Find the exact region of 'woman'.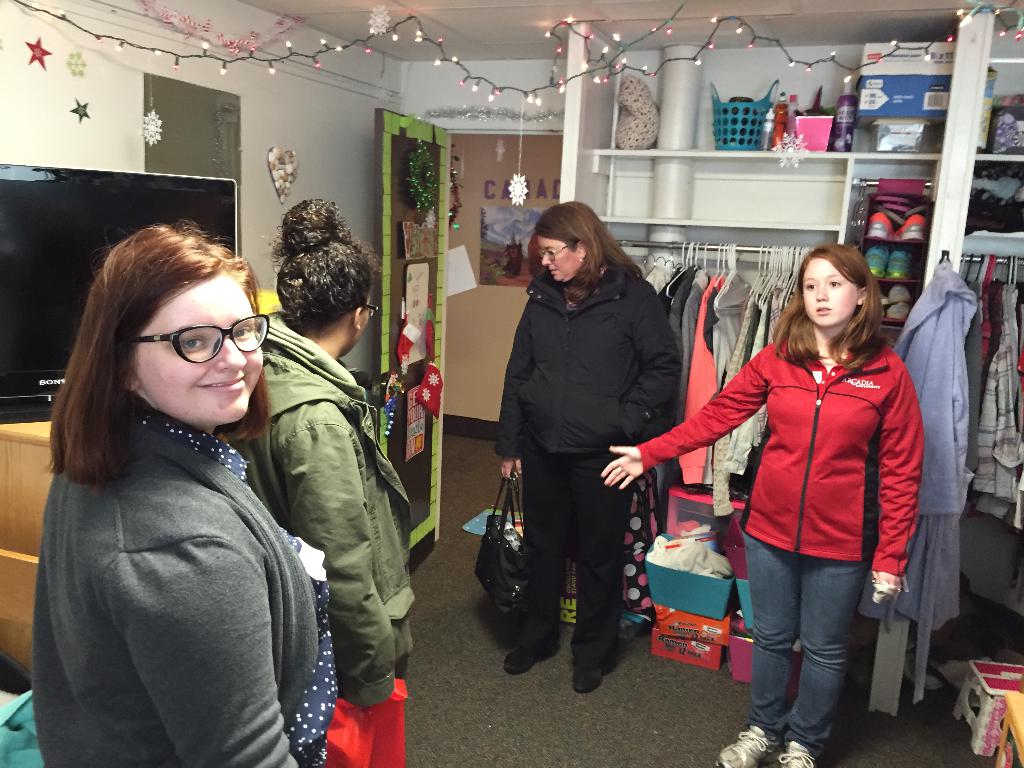
Exact region: [x1=218, y1=198, x2=428, y2=767].
